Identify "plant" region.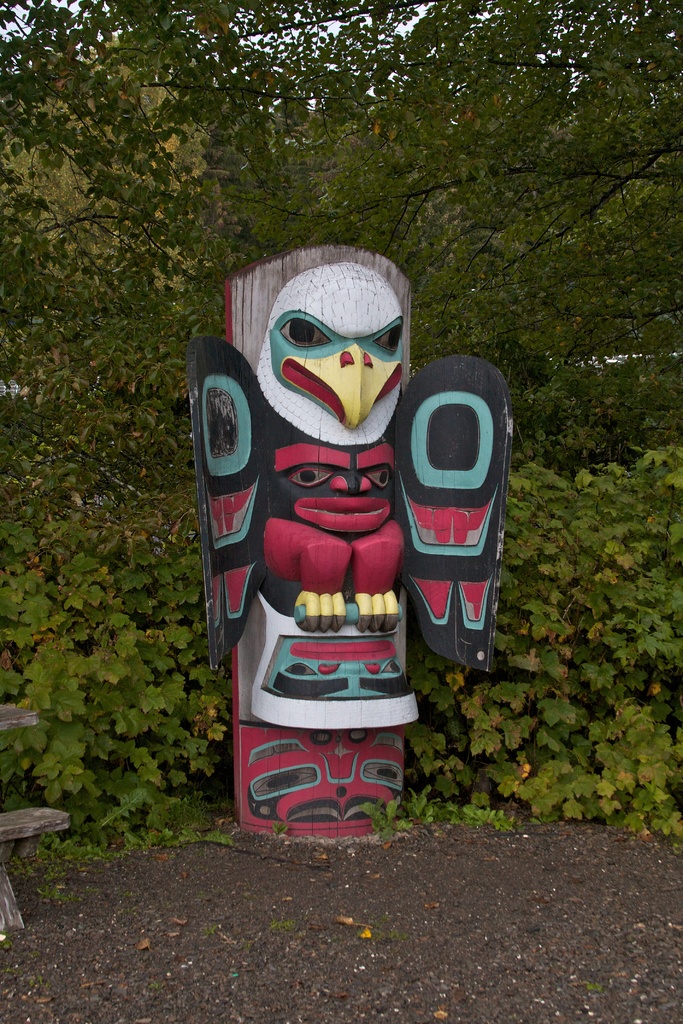
Region: BBox(0, 515, 233, 822).
